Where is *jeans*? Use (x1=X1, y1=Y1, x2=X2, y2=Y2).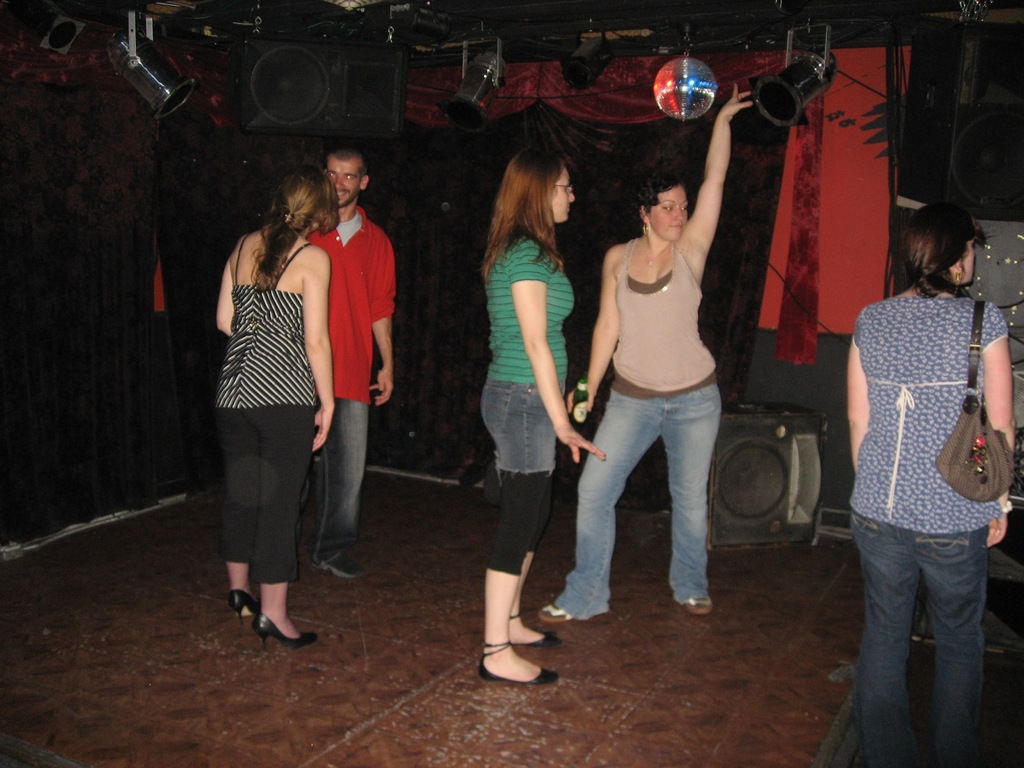
(x1=850, y1=507, x2=991, y2=767).
